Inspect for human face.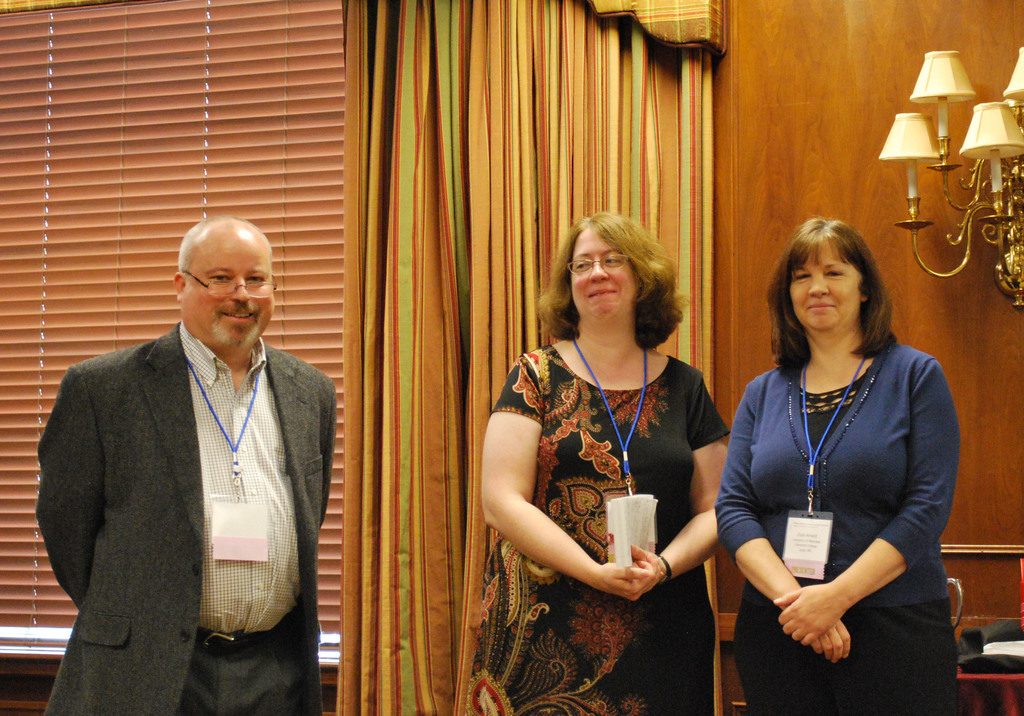
Inspection: x1=184, y1=229, x2=278, y2=354.
